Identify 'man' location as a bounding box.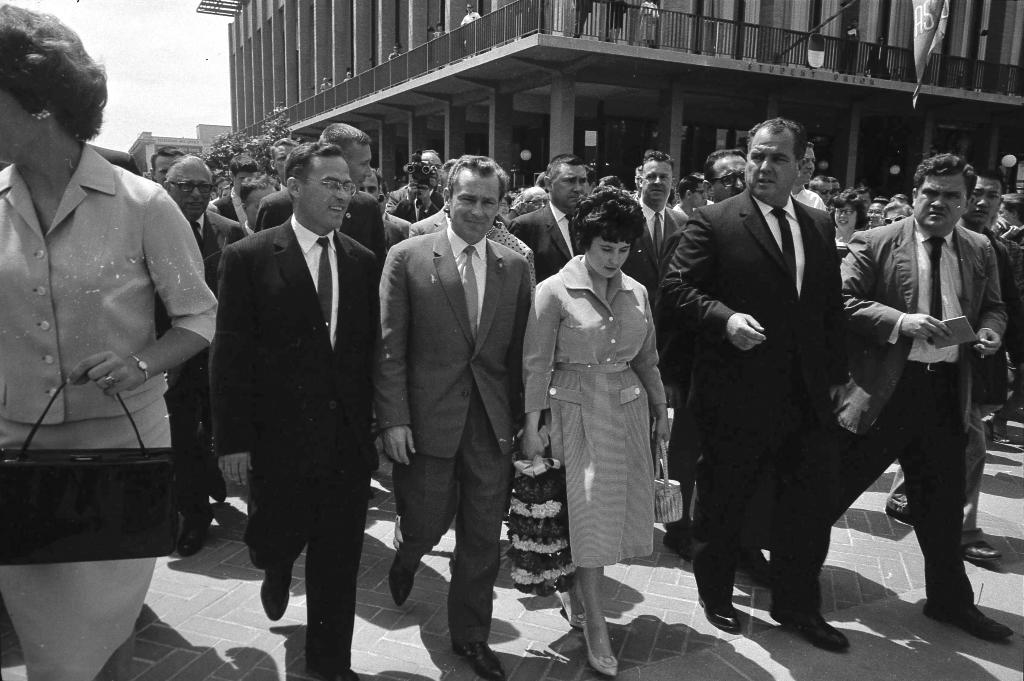
210/143/378/680.
